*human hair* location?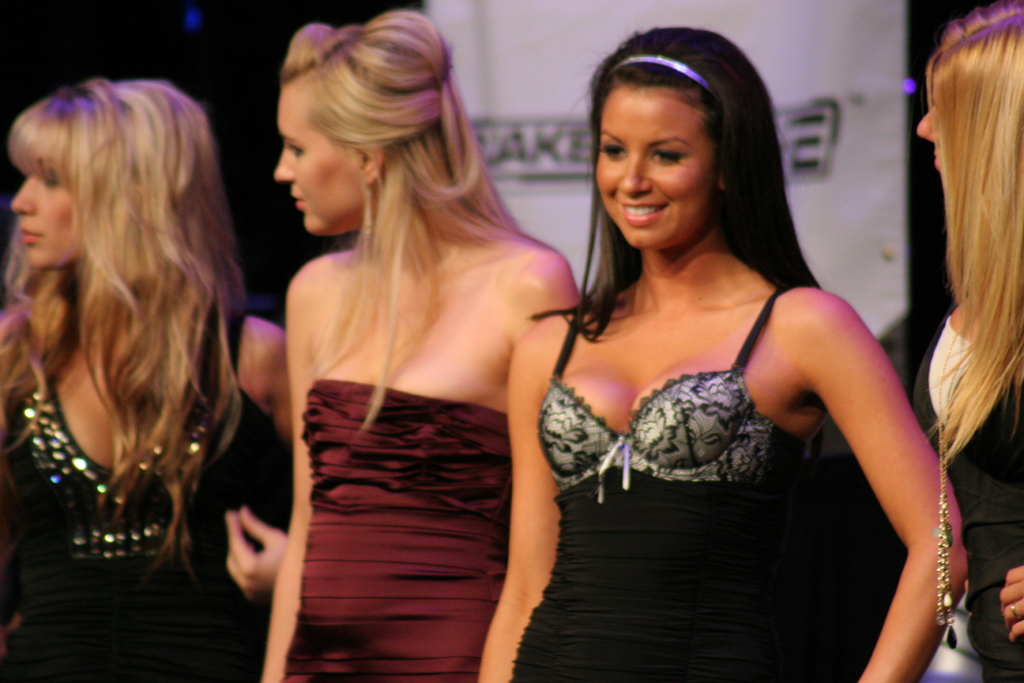
locate(527, 27, 829, 343)
